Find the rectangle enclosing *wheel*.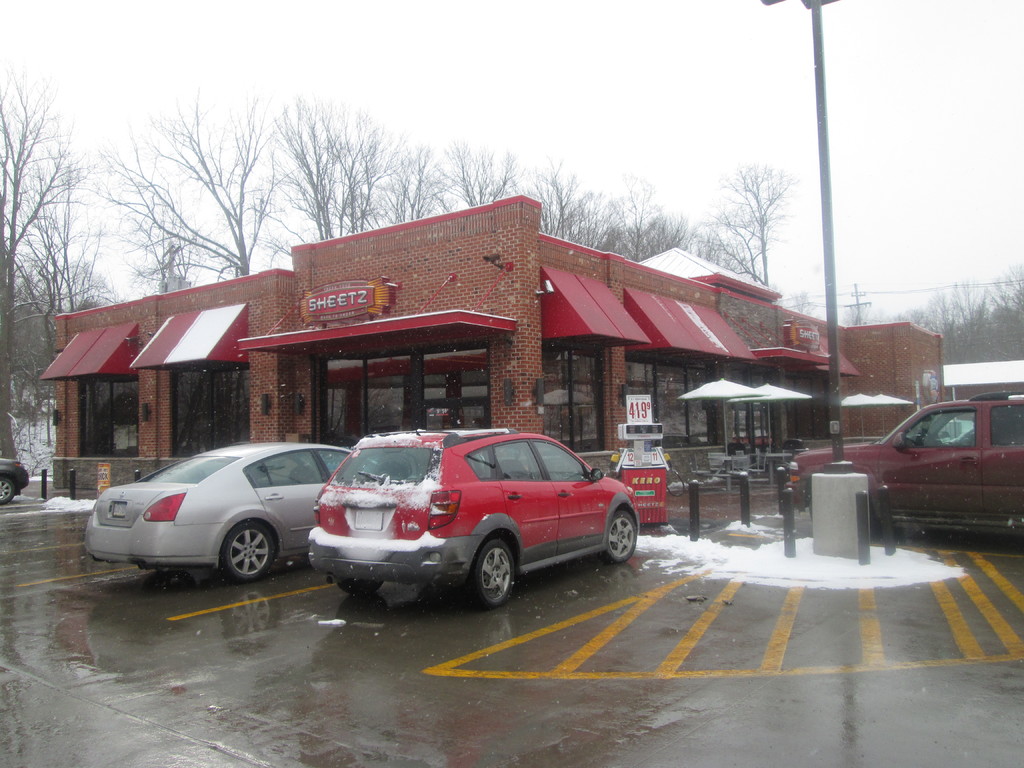
<region>332, 576, 385, 601</region>.
